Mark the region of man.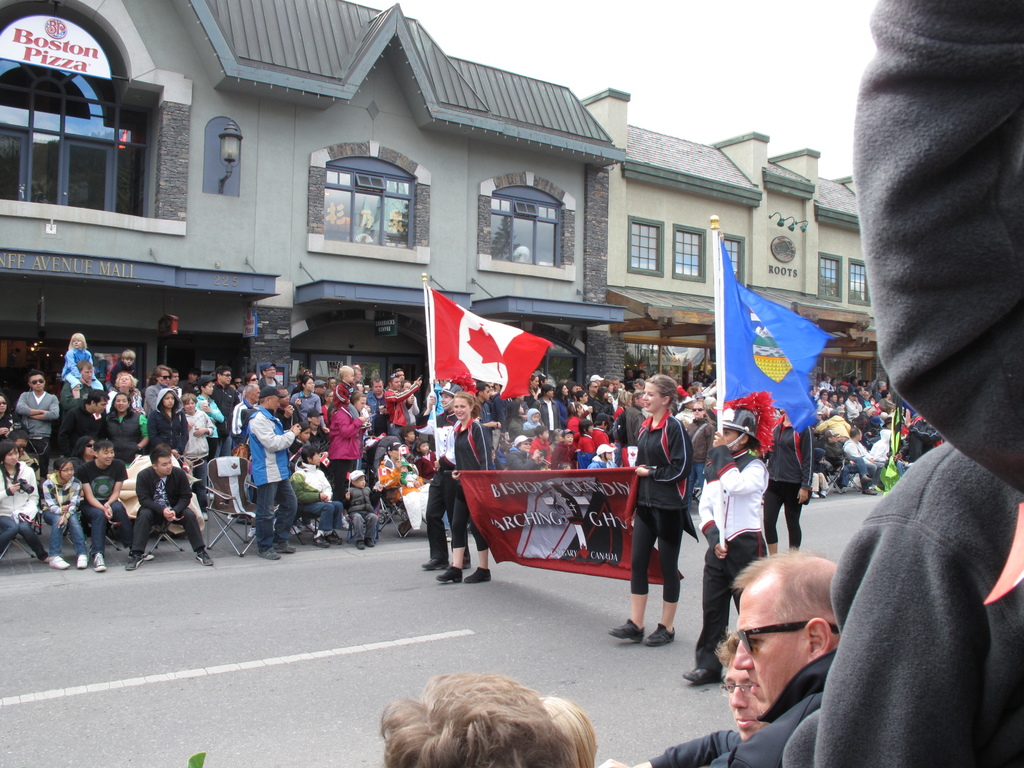
Region: crop(531, 372, 549, 393).
